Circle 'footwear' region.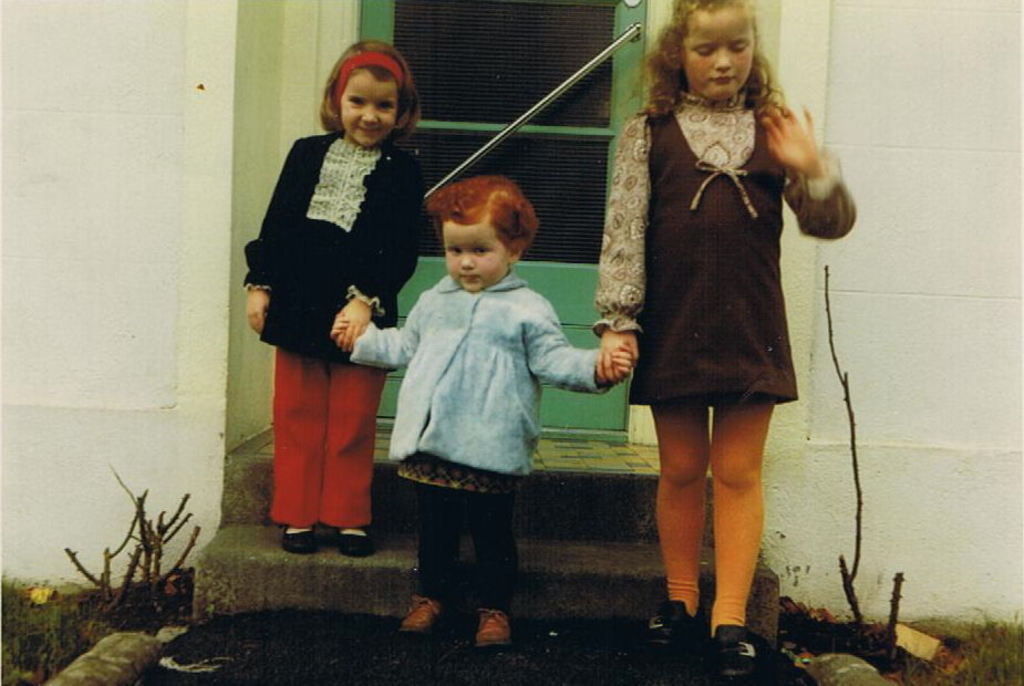
Region: crop(403, 595, 443, 638).
